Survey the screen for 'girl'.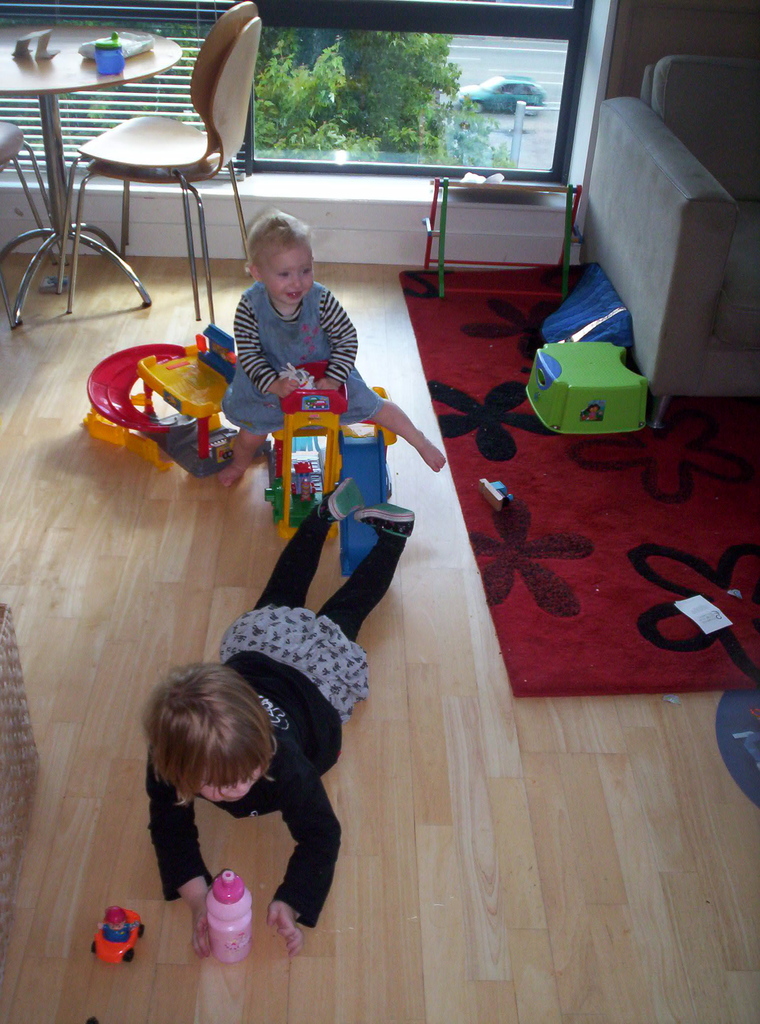
Survey found: {"x1": 218, "y1": 209, "x2": 448, "y2": 490}.
